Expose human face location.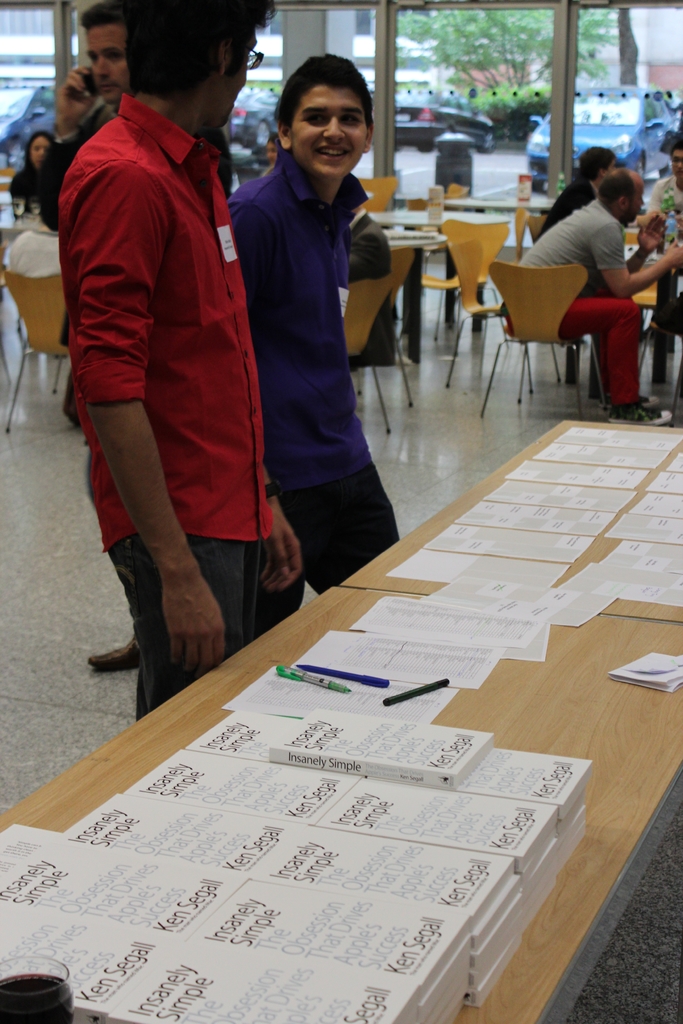
Exposed at box(26, 132, 59, 160).
